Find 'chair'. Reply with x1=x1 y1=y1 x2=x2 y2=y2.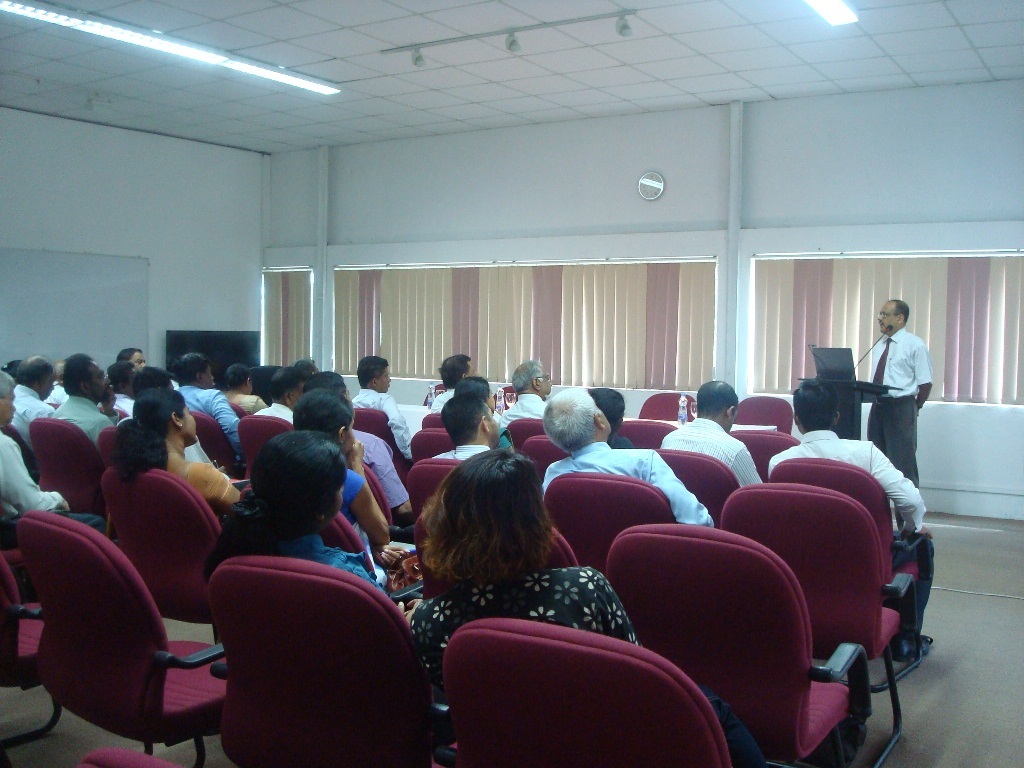
x1=230 y1=408 x2=293 y2=475.
